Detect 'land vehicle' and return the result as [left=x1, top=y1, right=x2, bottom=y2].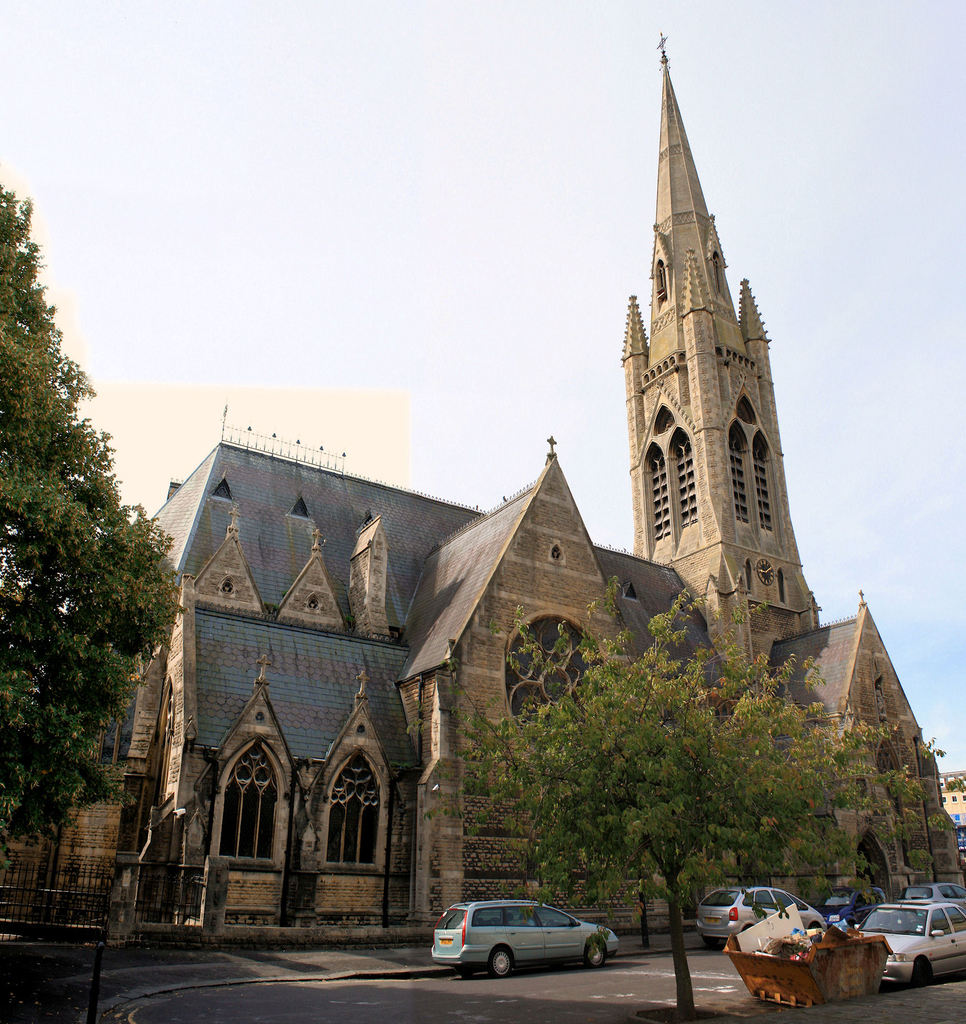
[left=894, top=880, right=965, bottom=913].
